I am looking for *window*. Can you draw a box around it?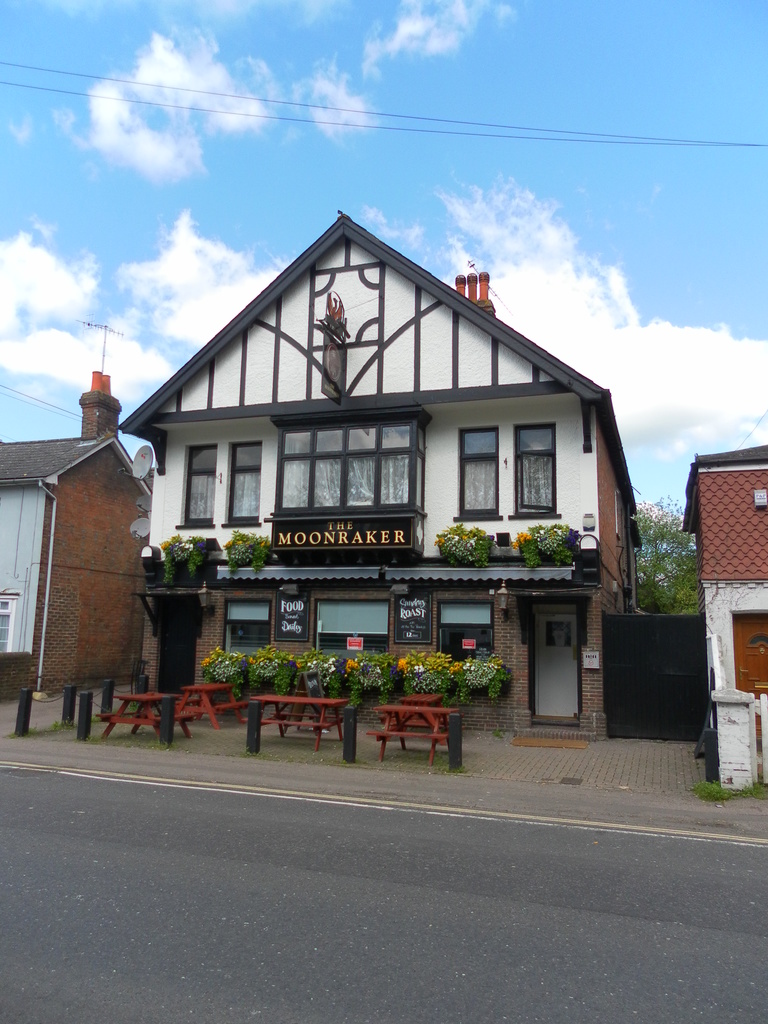
Sure, the bounding box is (left=0, top=596, right=22, bottom=655).
